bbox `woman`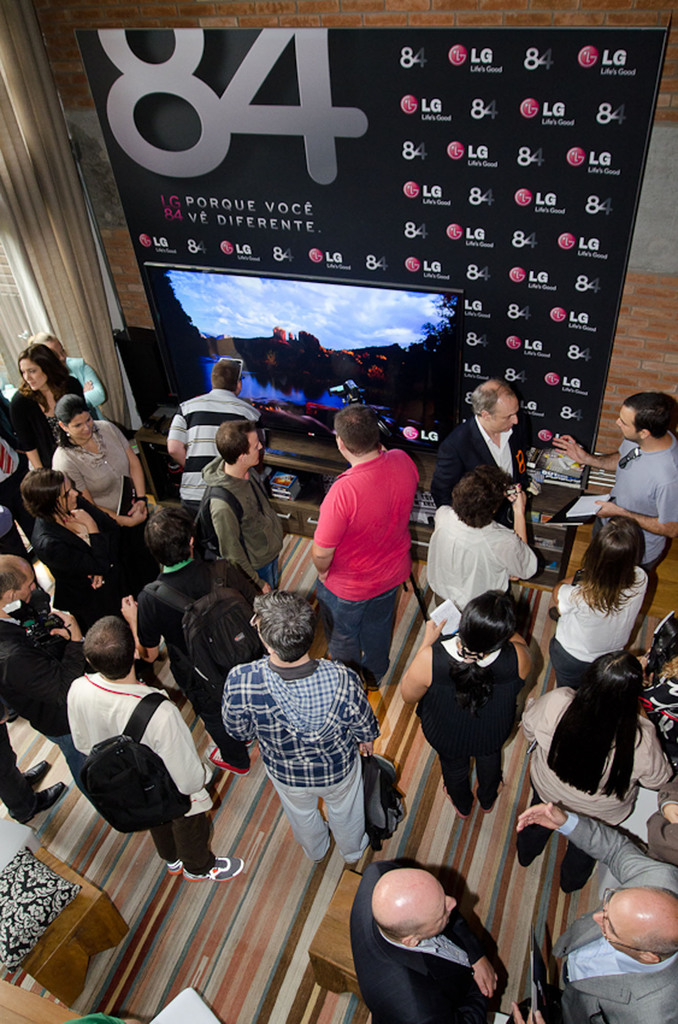
pyautogui.locateOnScreen(517, 648, 675, 900)
